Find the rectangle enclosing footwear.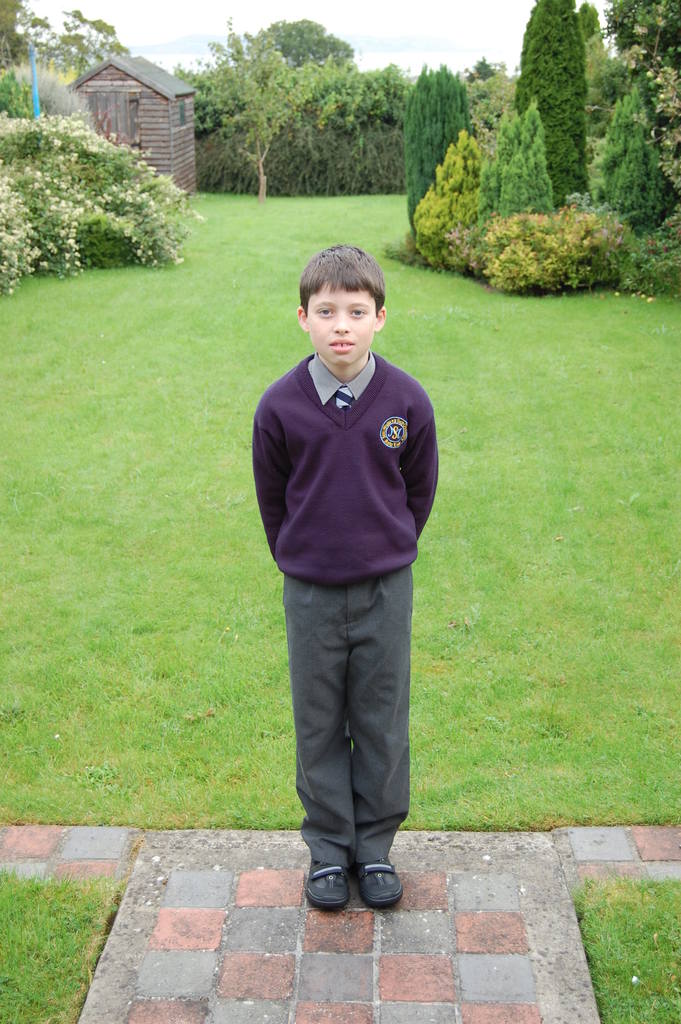
(left=316, top=846, right=411, bottom=913).
